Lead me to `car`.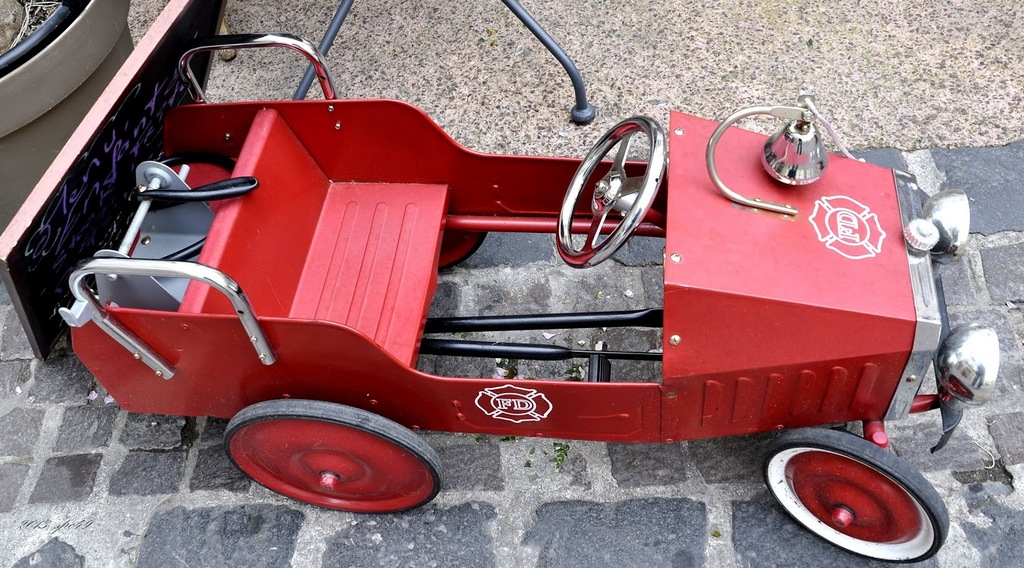
Lead to (left=61, top=36, right=1002, bottom=566).
